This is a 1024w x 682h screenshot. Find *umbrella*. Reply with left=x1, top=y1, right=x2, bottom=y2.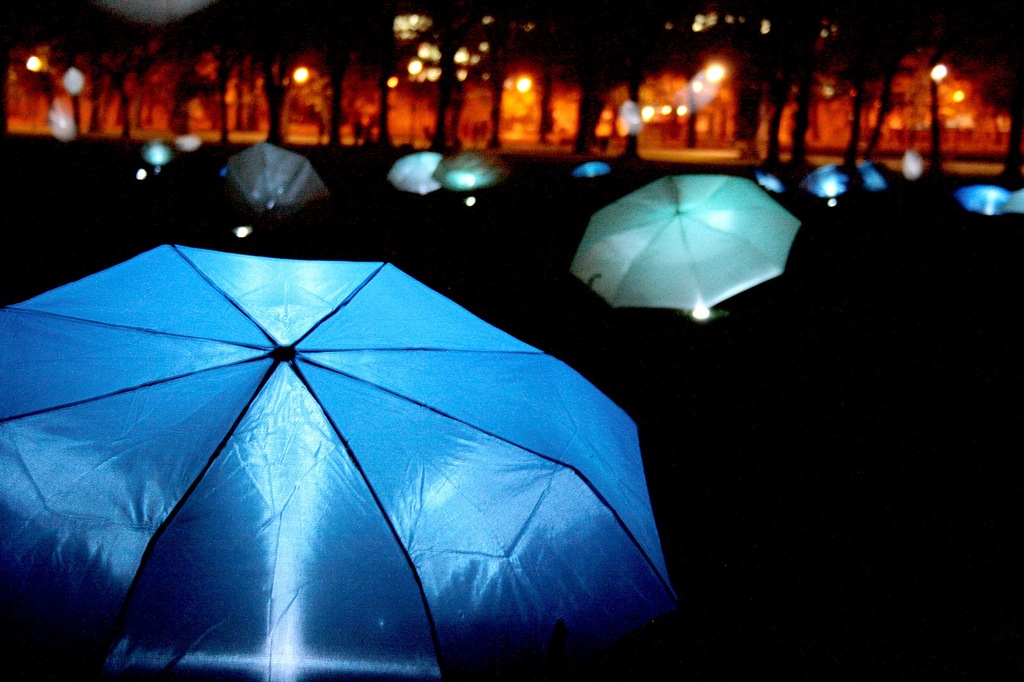
left=567, top=175, right=803, bottom=317.
